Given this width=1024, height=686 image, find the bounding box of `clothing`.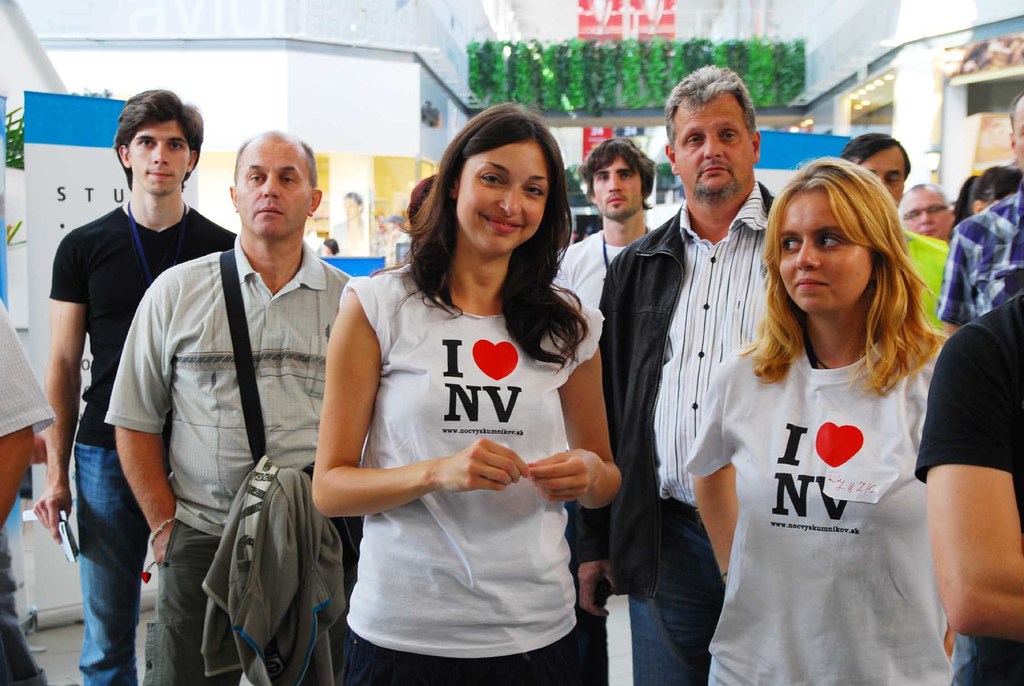
(0, 293, 60, 685).
